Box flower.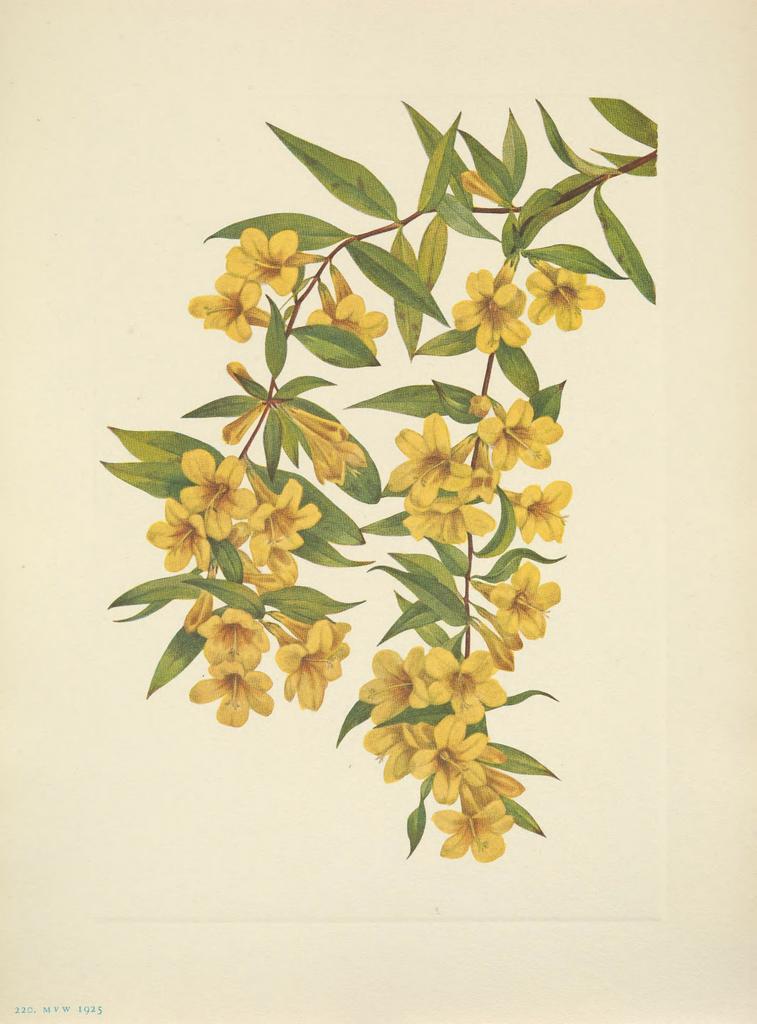
crop(490, 560, 560, 644).
